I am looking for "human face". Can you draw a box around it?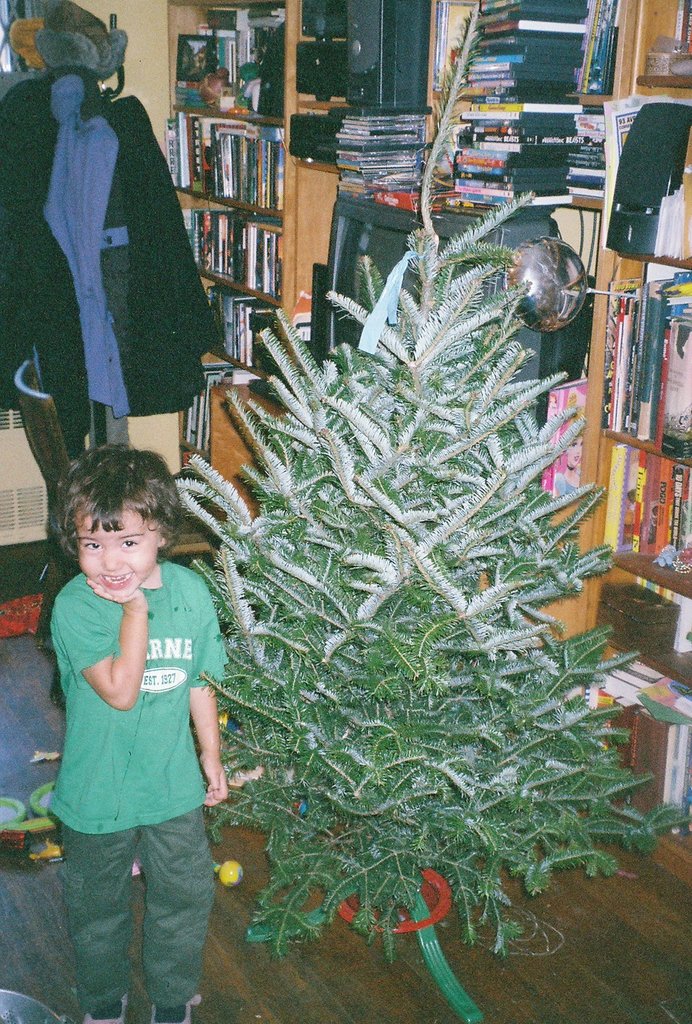
Sure, the bounding box is left=76, top=504, right=156, bottom=595.
